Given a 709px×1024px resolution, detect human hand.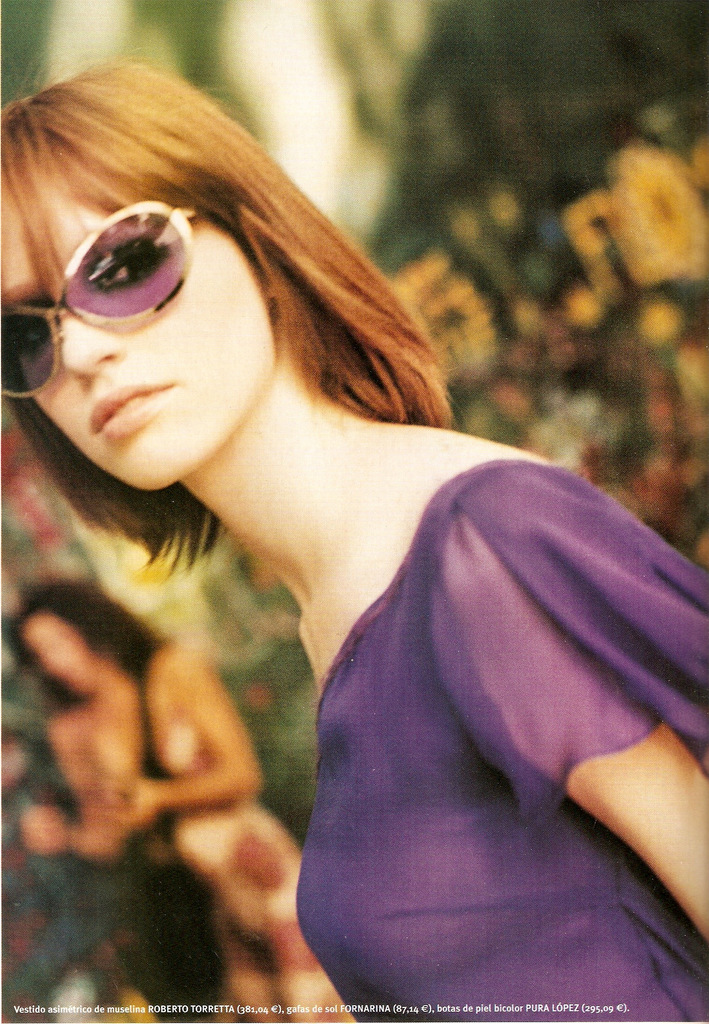
x1=121, y1=780, x2=152, y2=829.
